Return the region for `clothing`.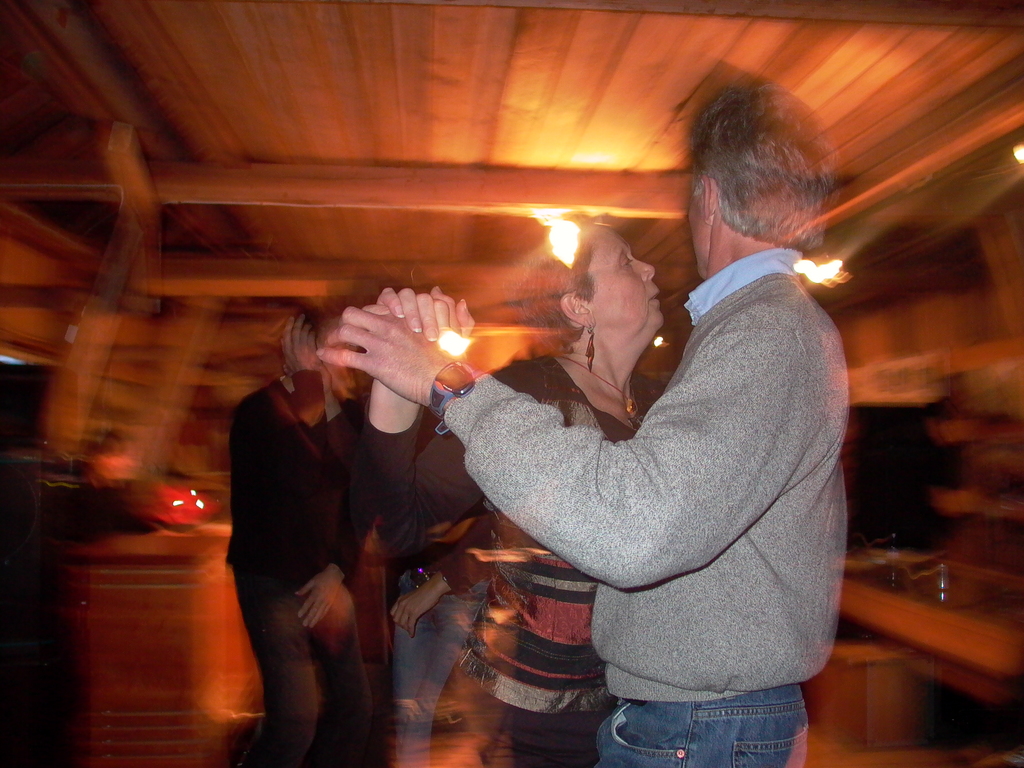
region(417, 253, 824, 765).
